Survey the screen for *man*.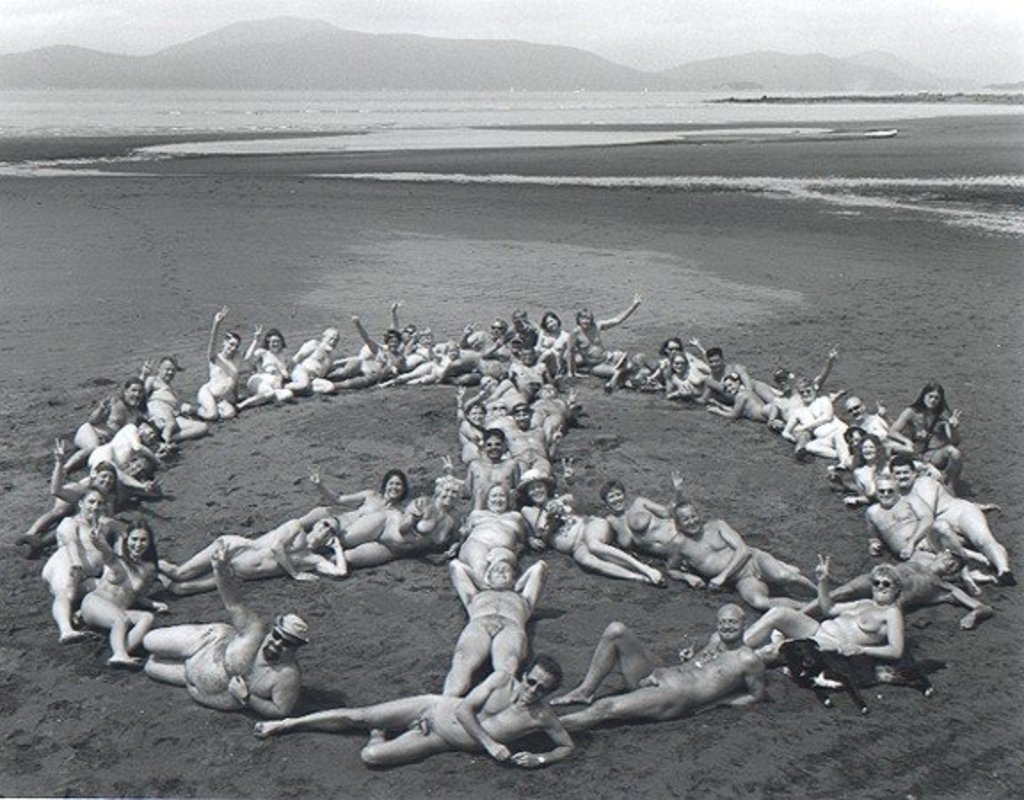
Survey found: bbox=[512, 396, 553, 468].
